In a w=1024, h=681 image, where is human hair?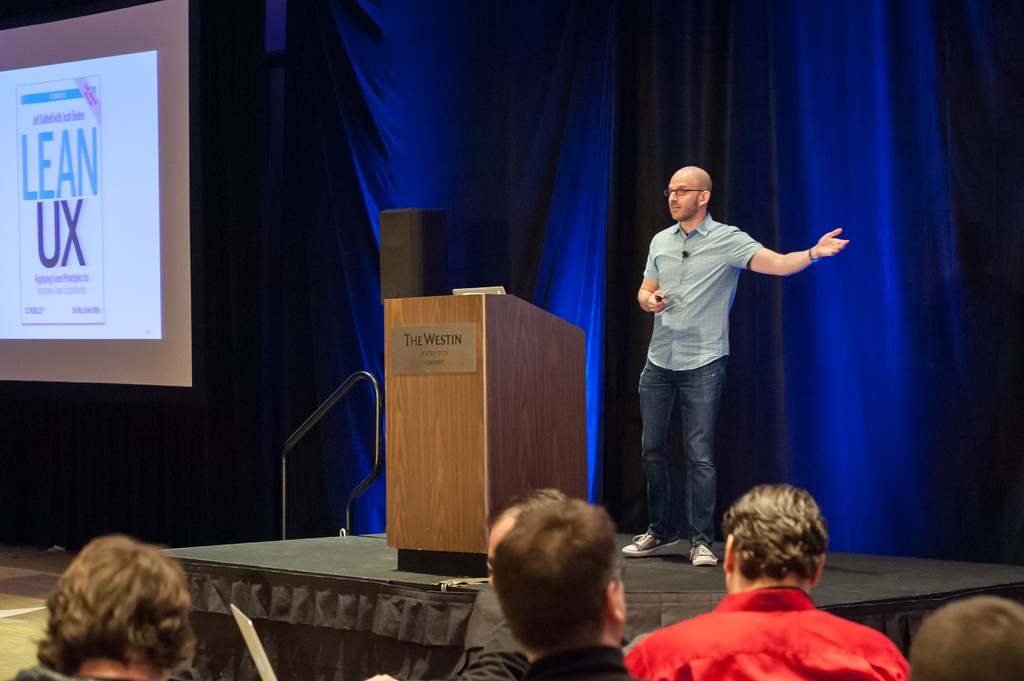
bbox=(734, 502, 831, 586).
